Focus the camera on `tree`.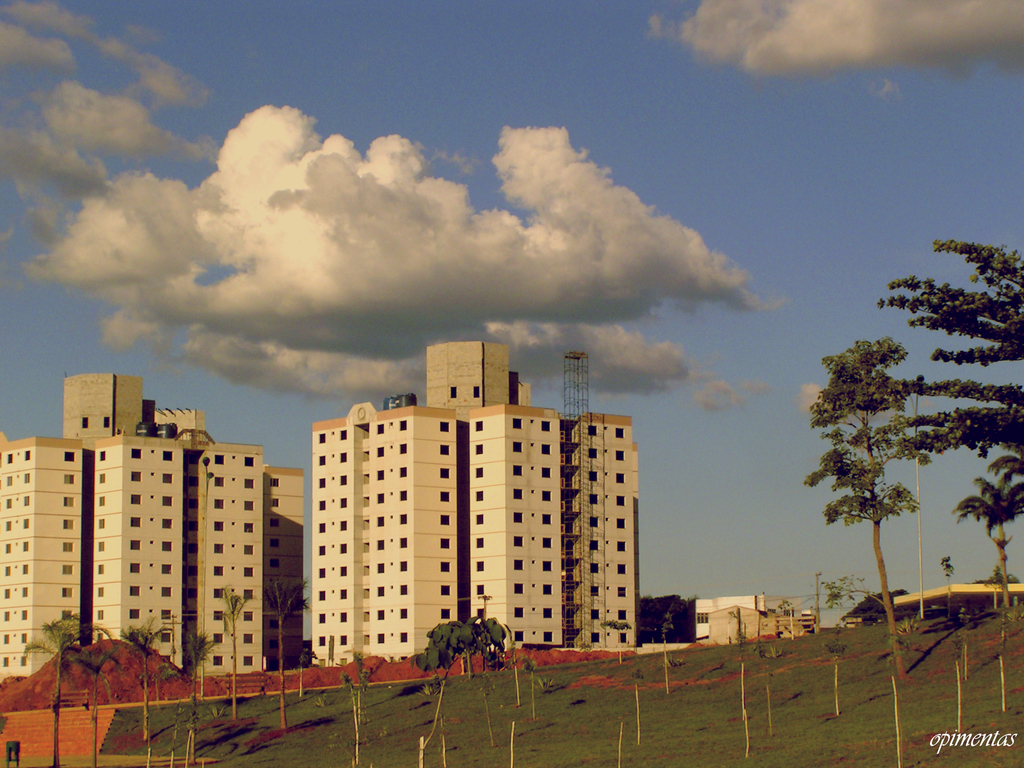
Focus region: locate(948, 474, 1023, 605).
